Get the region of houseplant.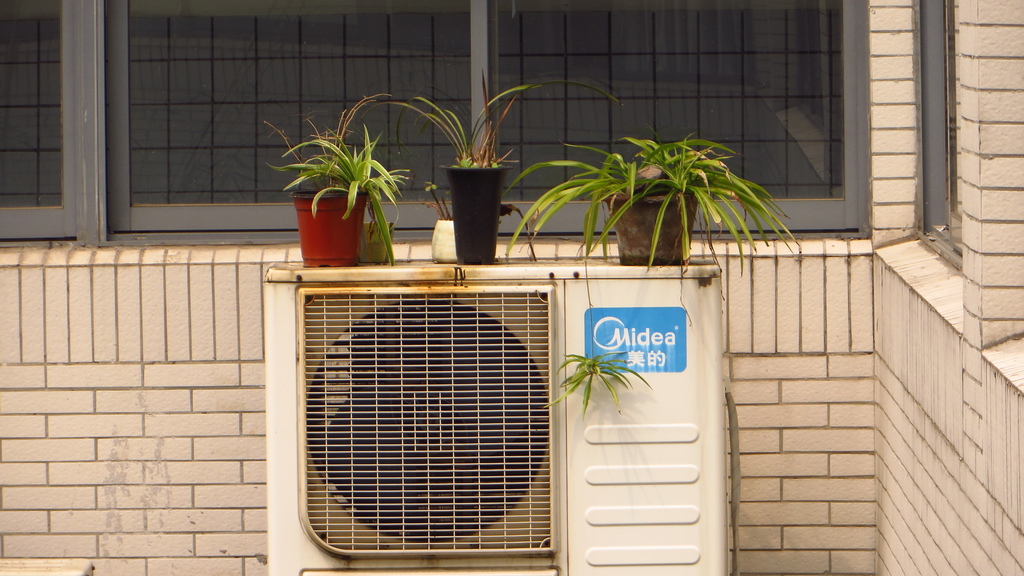
<box>504,118,810,269</box>.
